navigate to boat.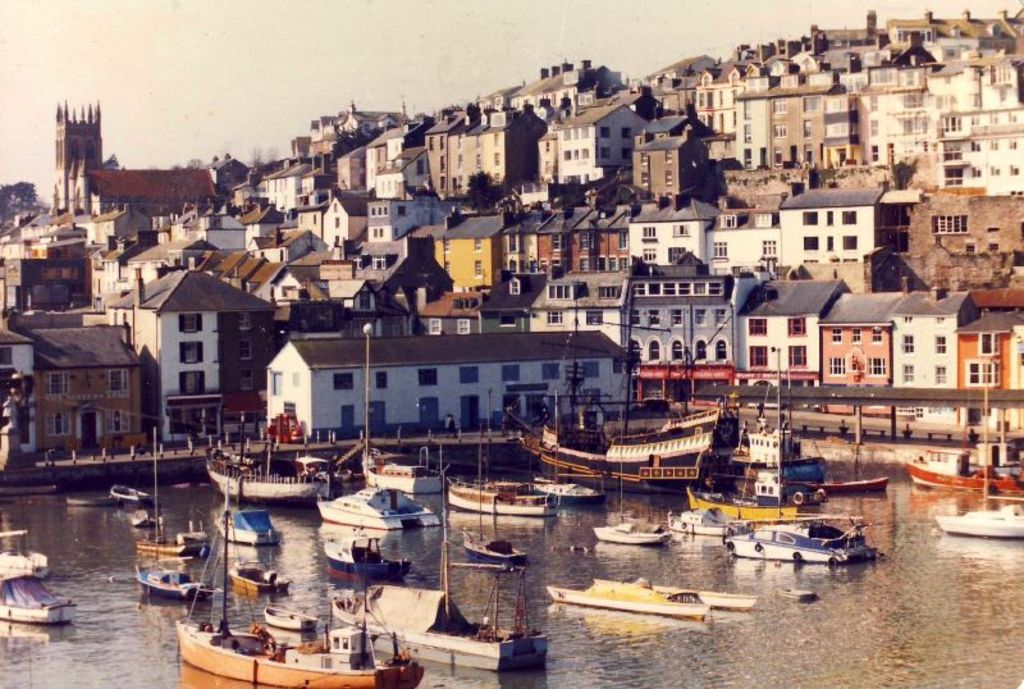
Navigation target: {"left": 225, "top": 535, "right": 275, "bottom": 601}.
